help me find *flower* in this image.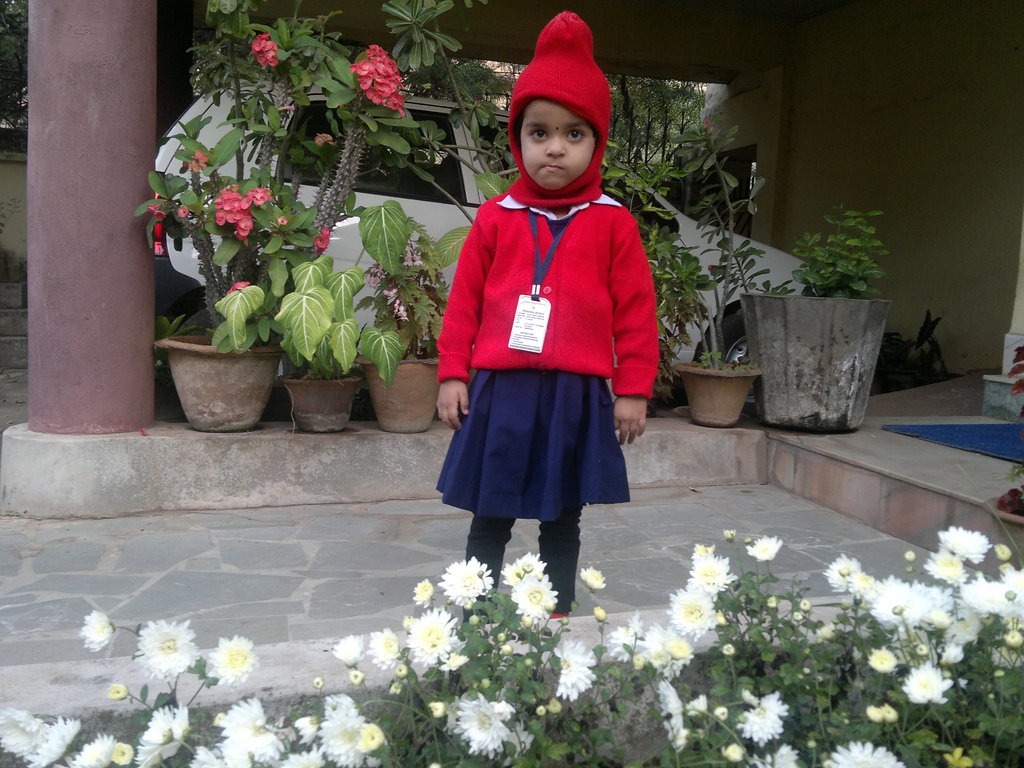
Found it: {"left": 961, "top": 566, "right": 1023, "bottom": 627}.
